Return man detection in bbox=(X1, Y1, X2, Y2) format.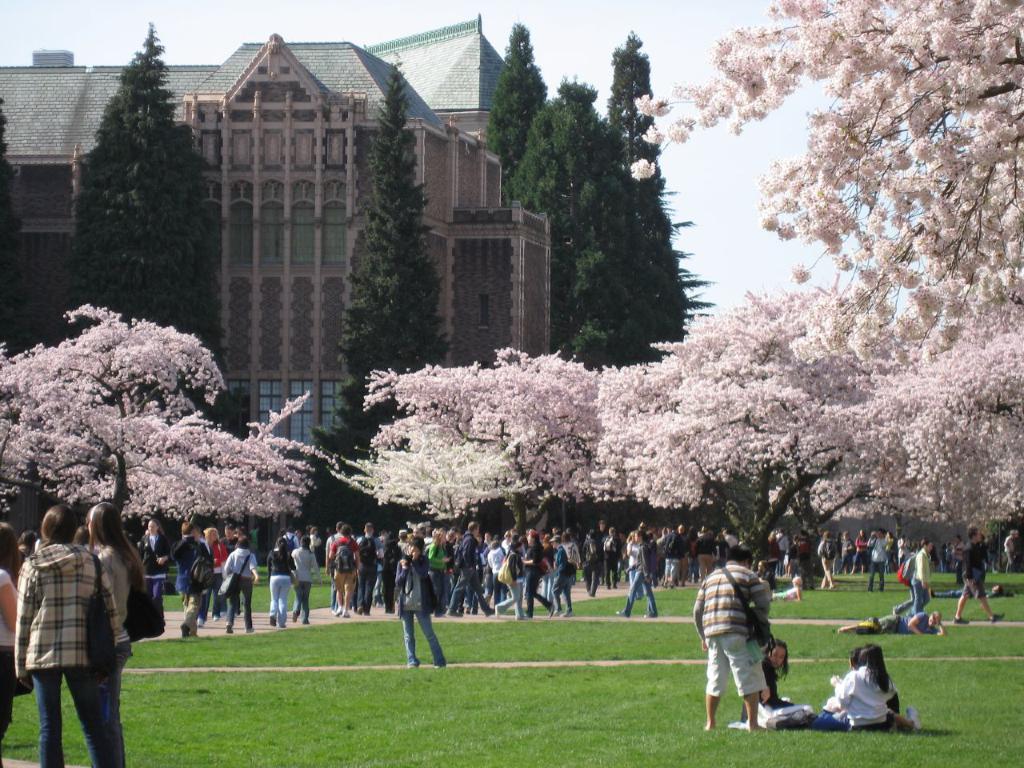
bbox=(592, 519, 610, 589).
